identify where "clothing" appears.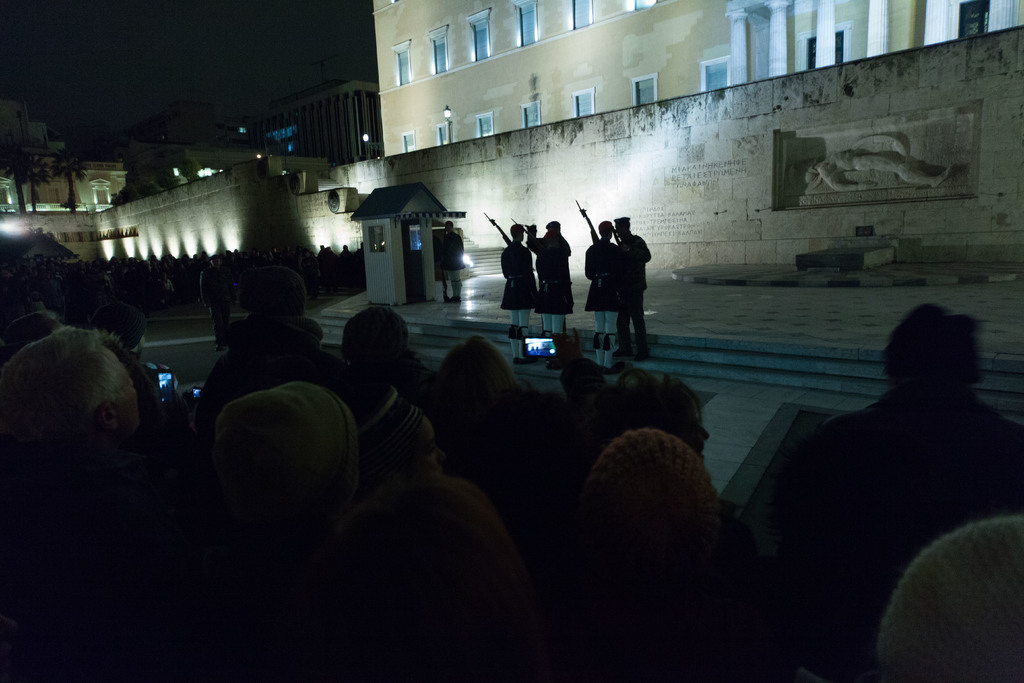
Appears at <region>770, 388, 1023, 582</region>.
